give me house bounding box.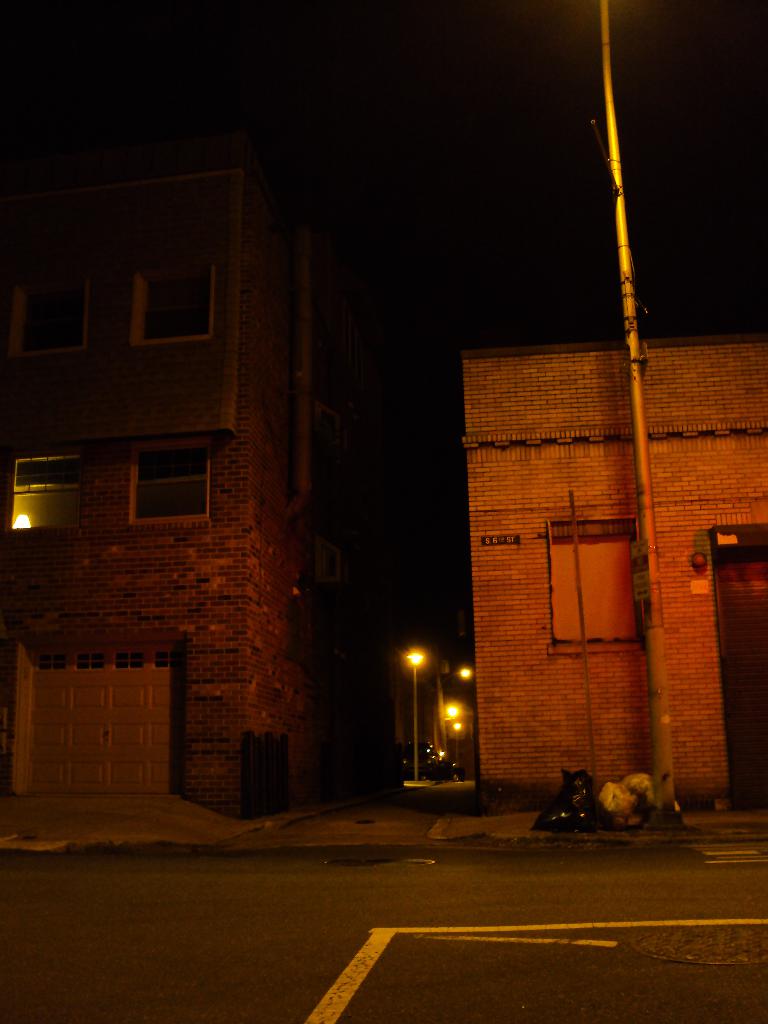
(x1=452, y1=326, x2=767, y2=819).
